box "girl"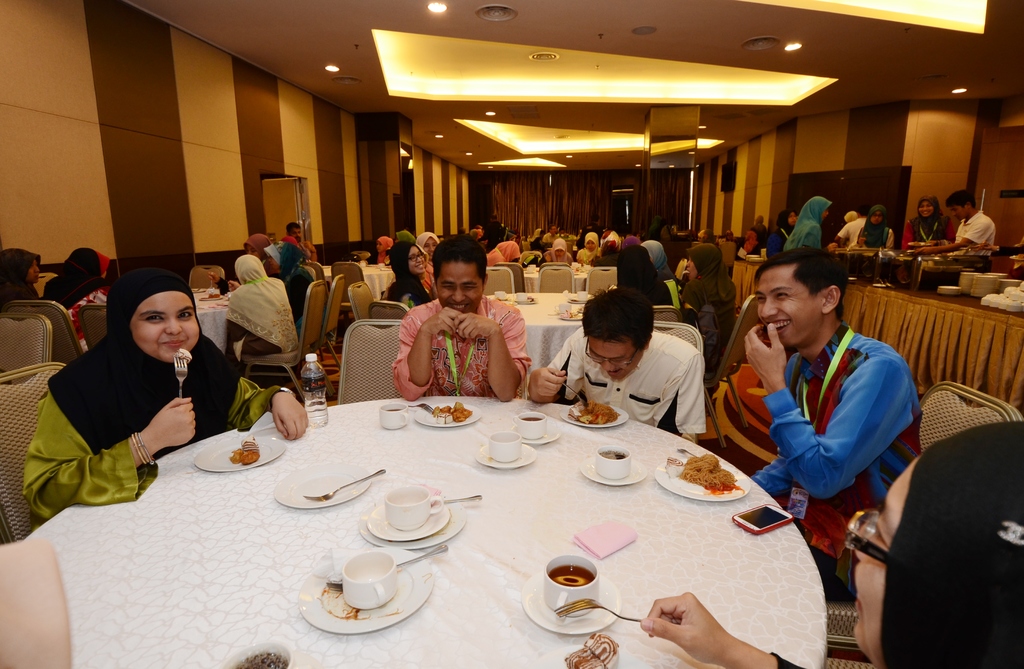
bbox=(22, 272, 311, 530)
